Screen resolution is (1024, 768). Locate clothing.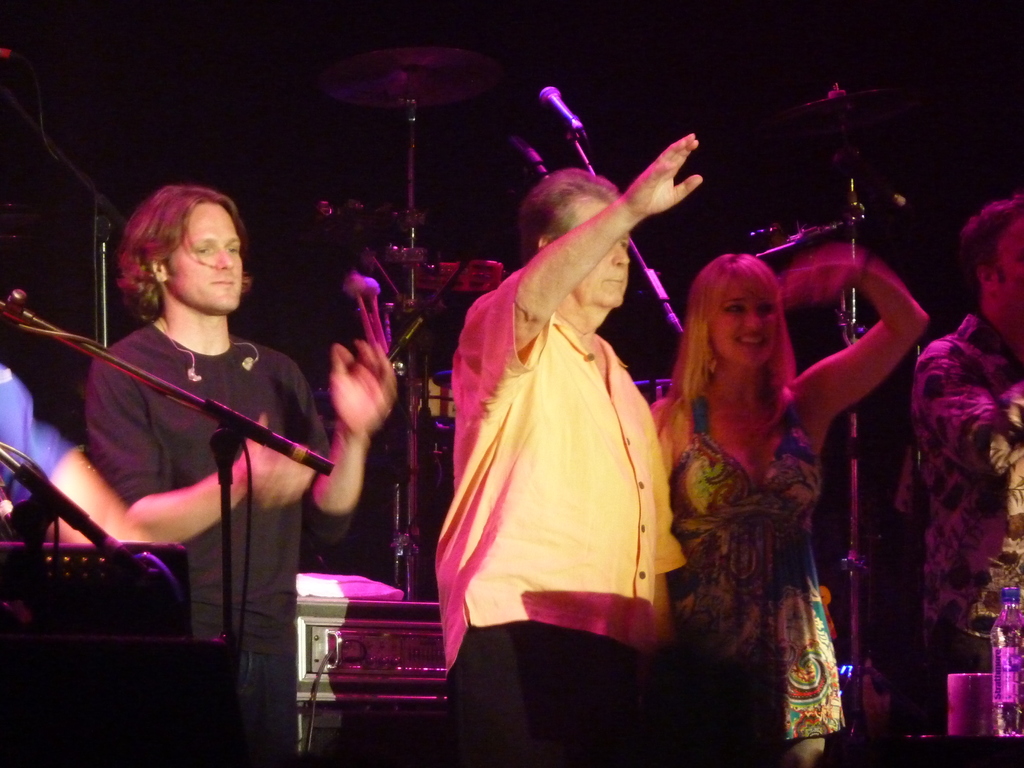
[x1=435, y1=274, x2=688, y2=767].
